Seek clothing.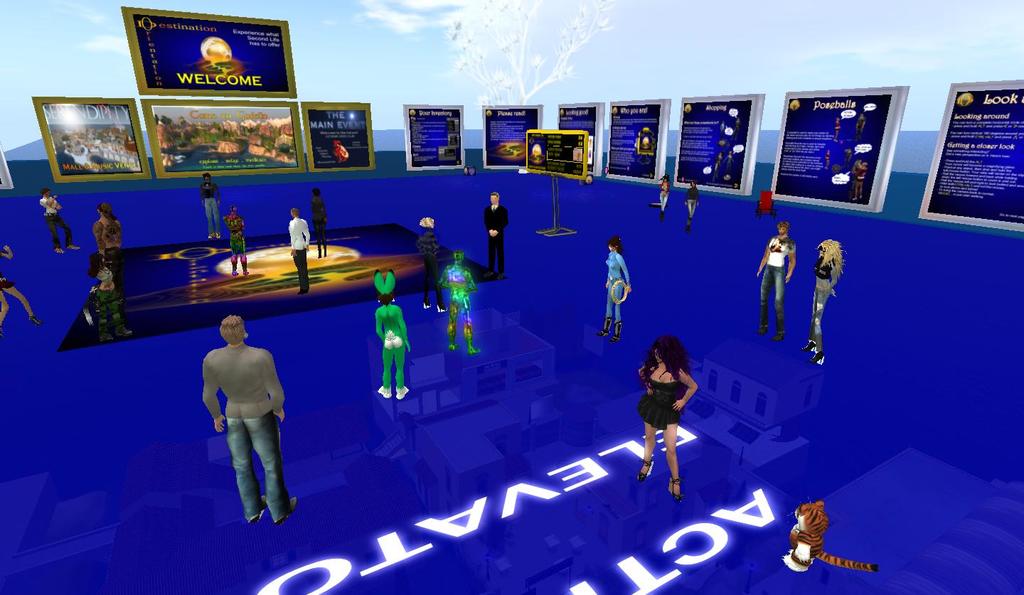
left=417, top=227, right=447, bottom=304.
